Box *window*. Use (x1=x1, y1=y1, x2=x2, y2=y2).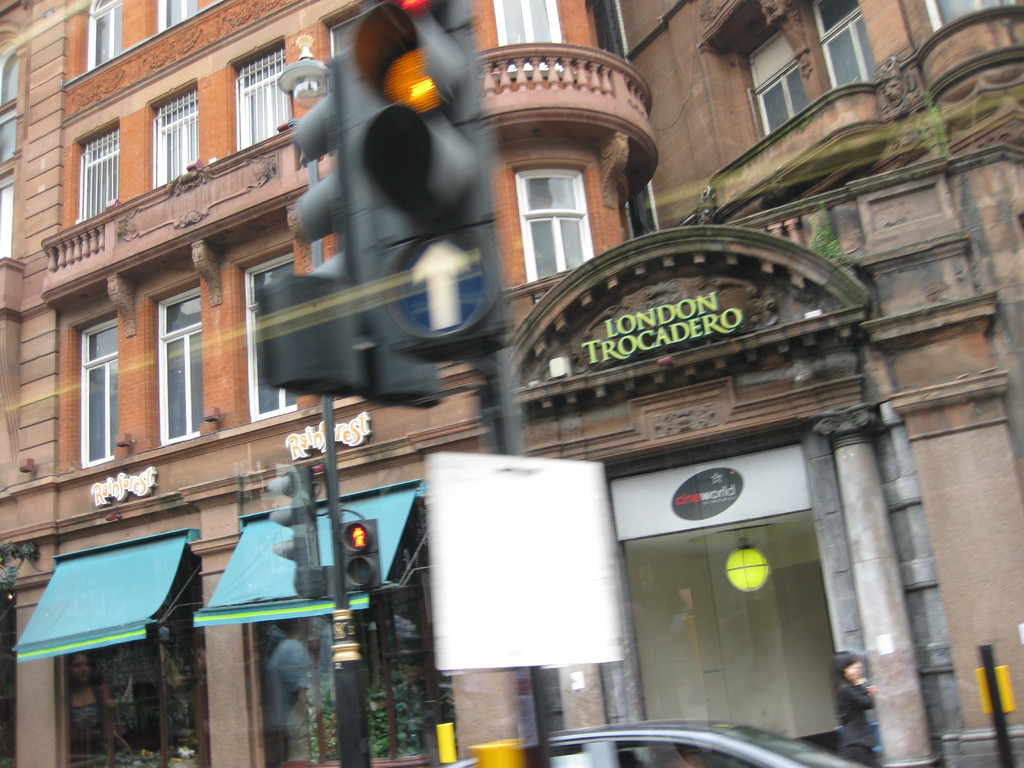
(x1=159, y1=0, x2=202, y2=35).
